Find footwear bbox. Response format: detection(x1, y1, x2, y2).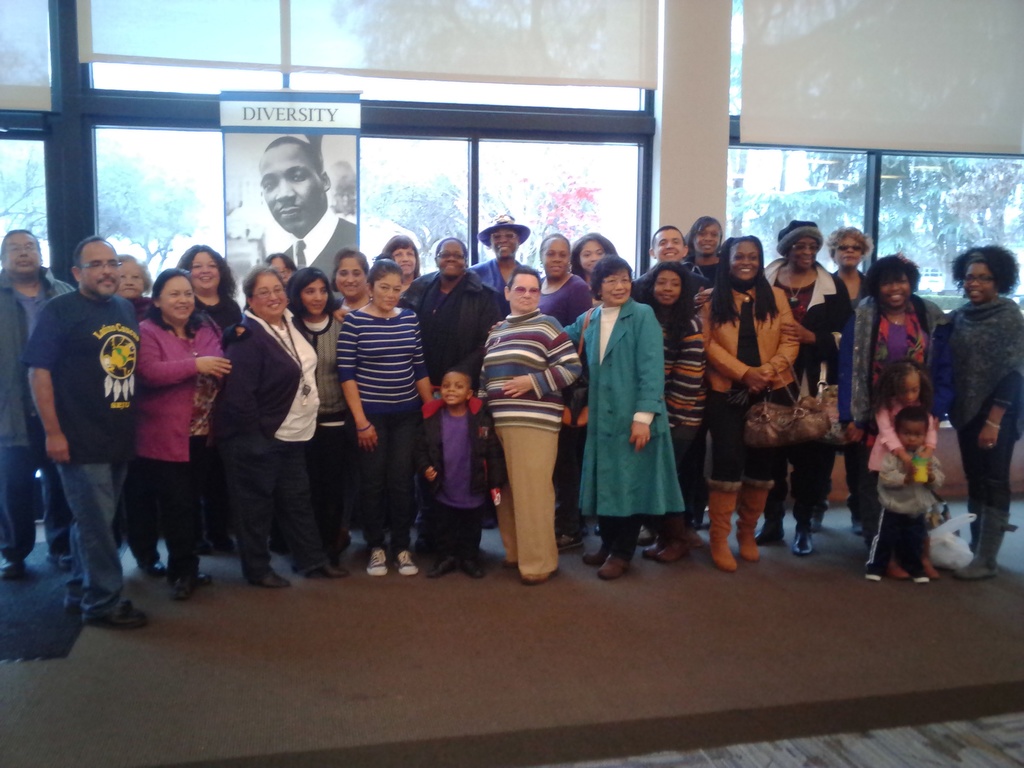
detection(41, 552, 76, 573).
